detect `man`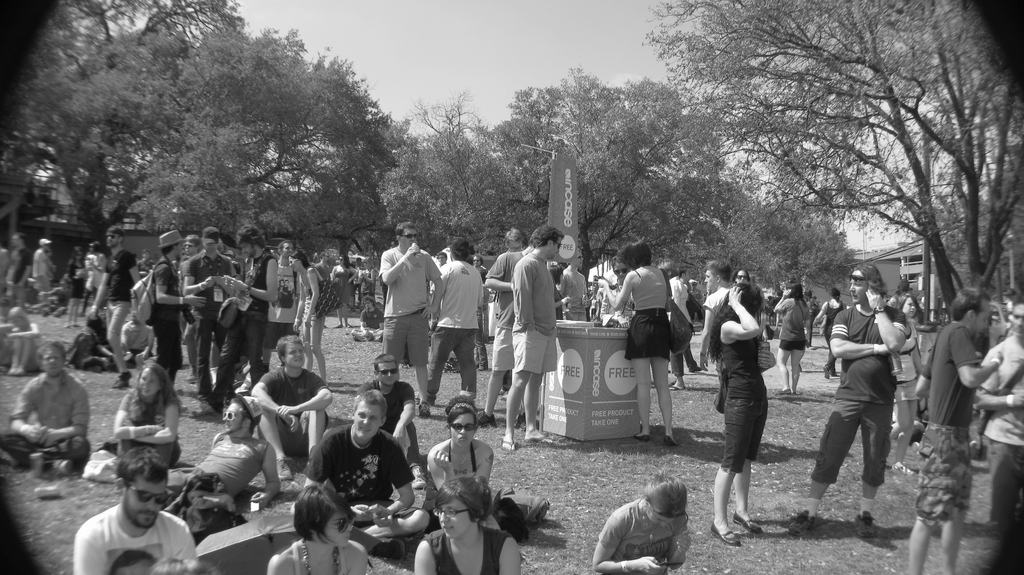
<region>148, 231, 206, 391</region>
